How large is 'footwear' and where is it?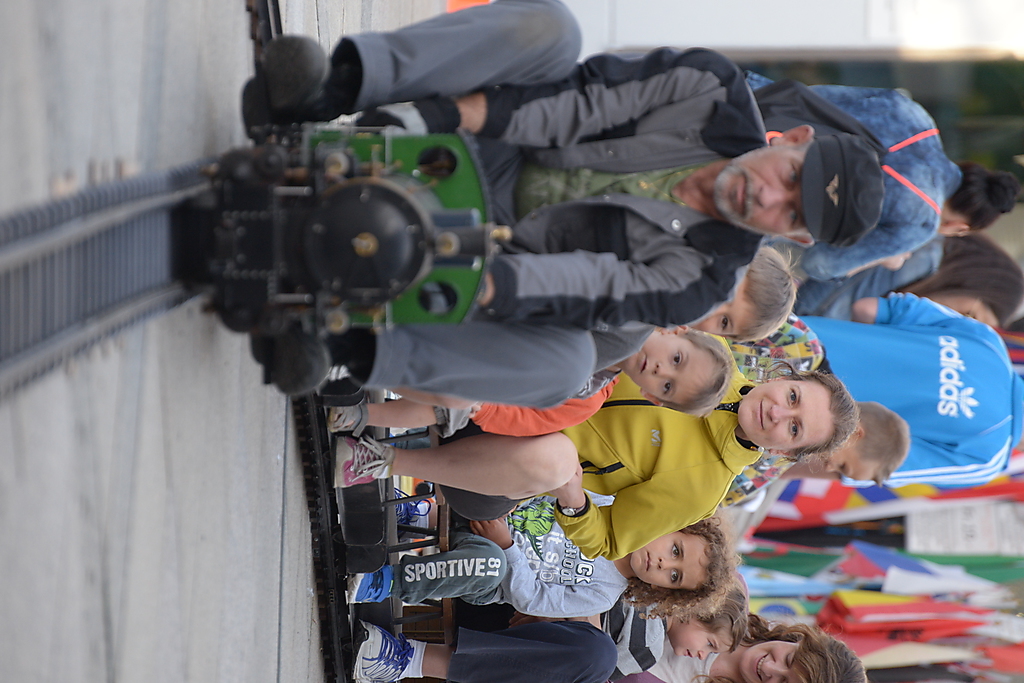
Bounding box: (left=317, top=354, right=377, bottom=390).
